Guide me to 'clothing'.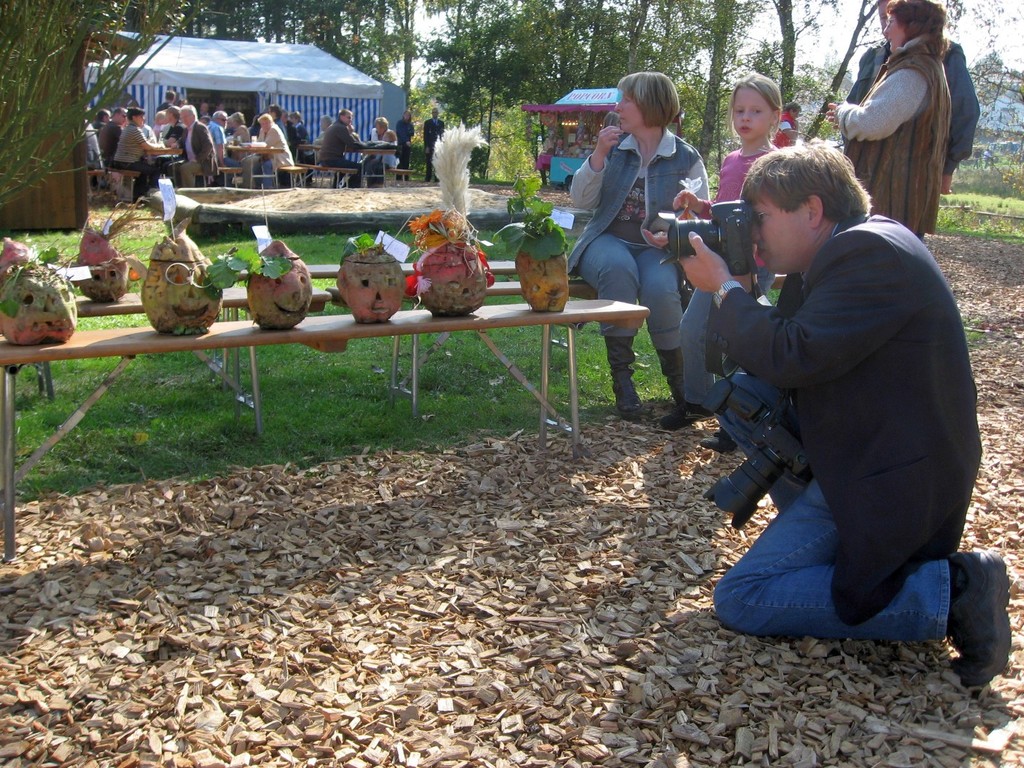
Guidance: detection(111, 121, 157, 199).
